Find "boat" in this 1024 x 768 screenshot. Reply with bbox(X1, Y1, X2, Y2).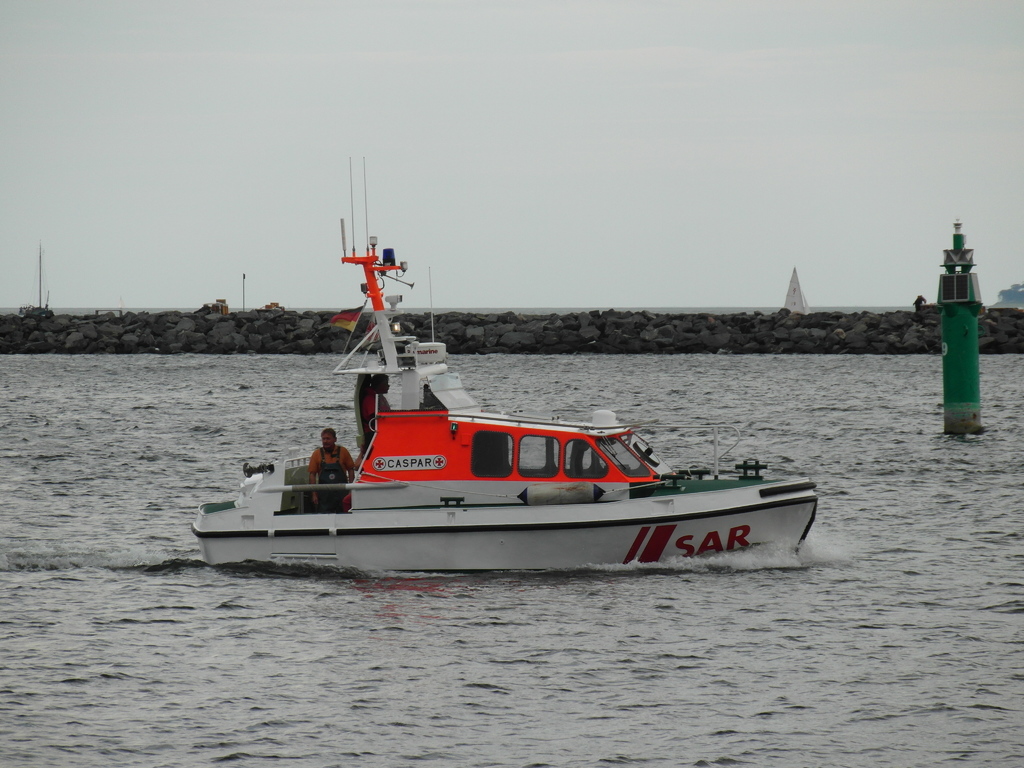
bbox(188, 152, 816, 569).
